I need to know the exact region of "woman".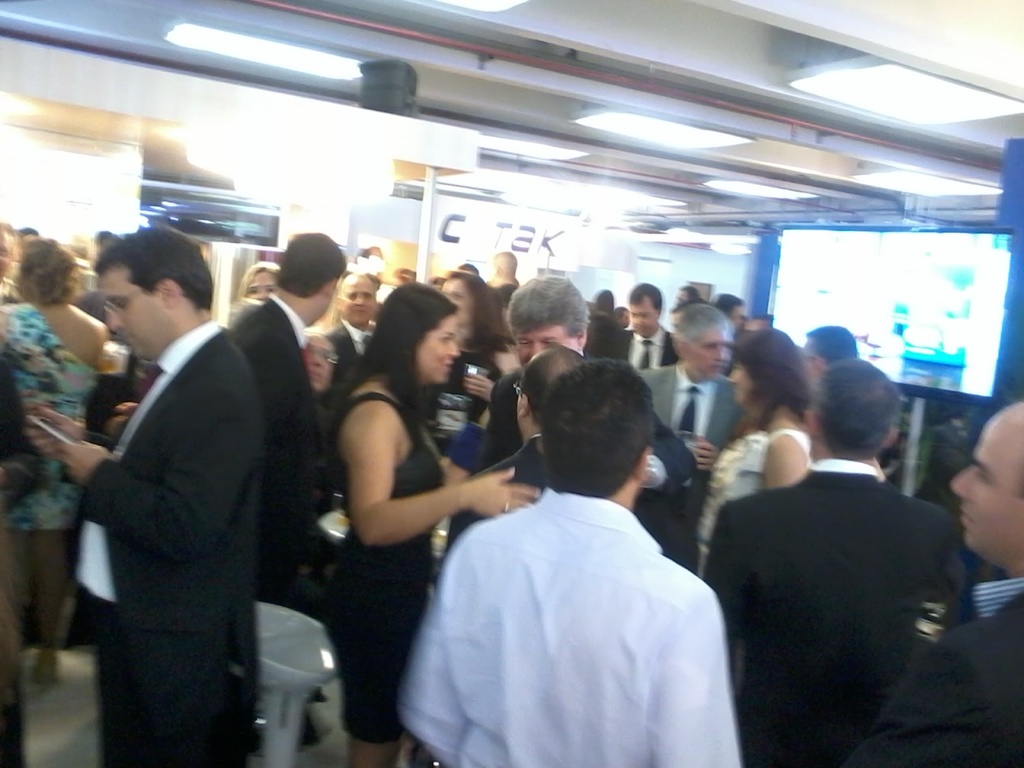
Region: bbox=[294, 261, 496, 764].
